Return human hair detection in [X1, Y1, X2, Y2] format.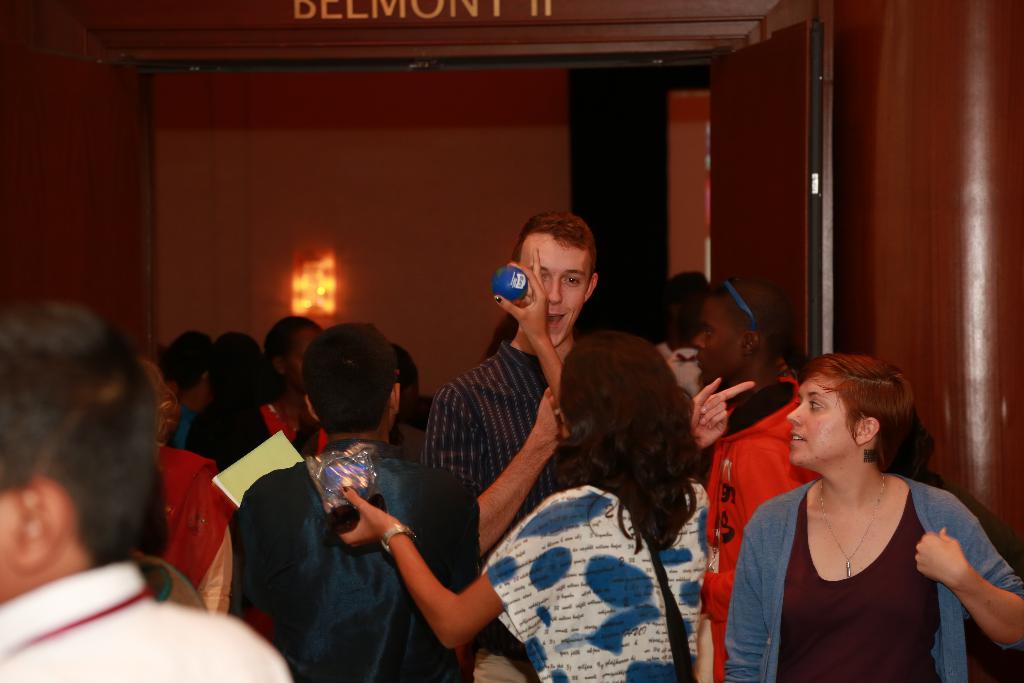
[10, 288, 150, 601].
